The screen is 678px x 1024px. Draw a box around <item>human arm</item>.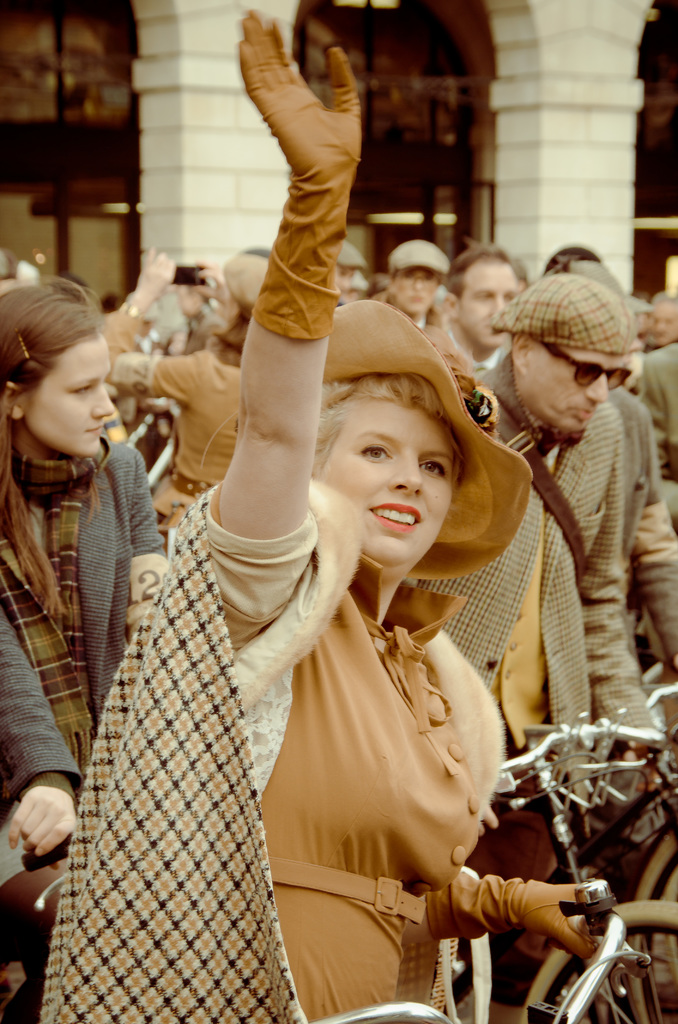
[left=209, top=9, right=357, bottom=533].
